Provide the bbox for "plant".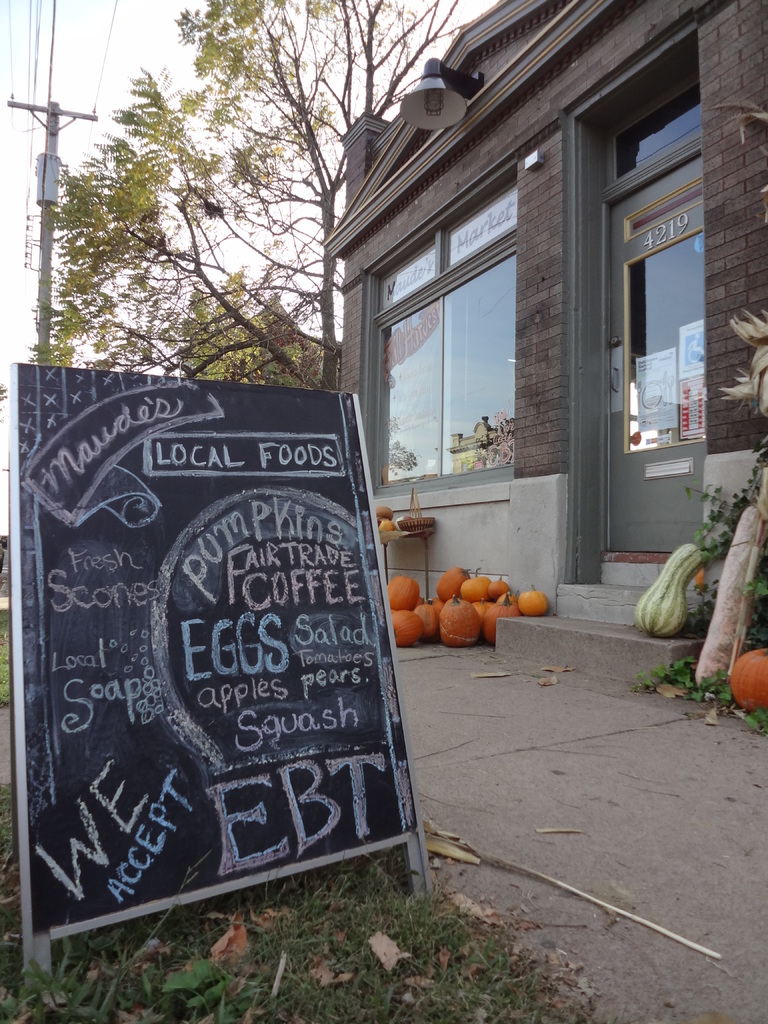
(746, 568, 767, 609).
